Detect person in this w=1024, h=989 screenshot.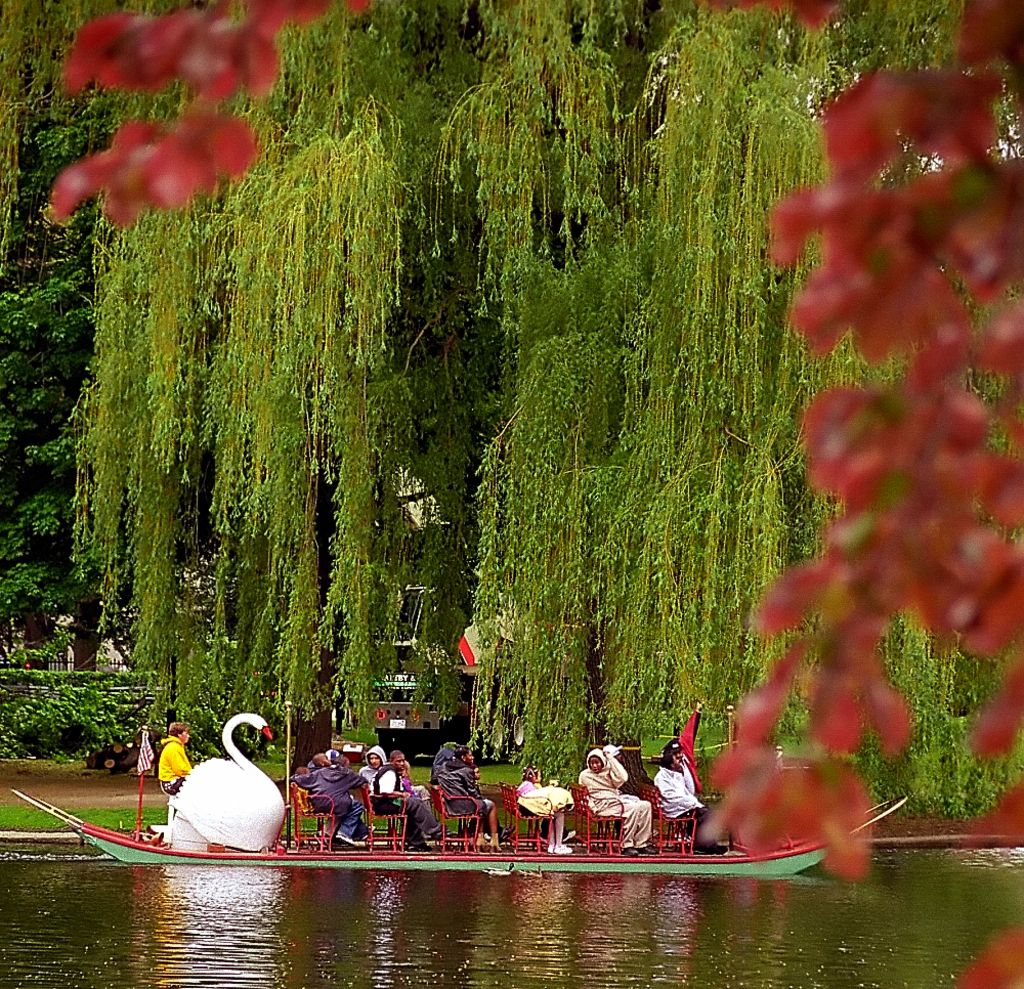
Detection: box(583, 741, 655, 859).
